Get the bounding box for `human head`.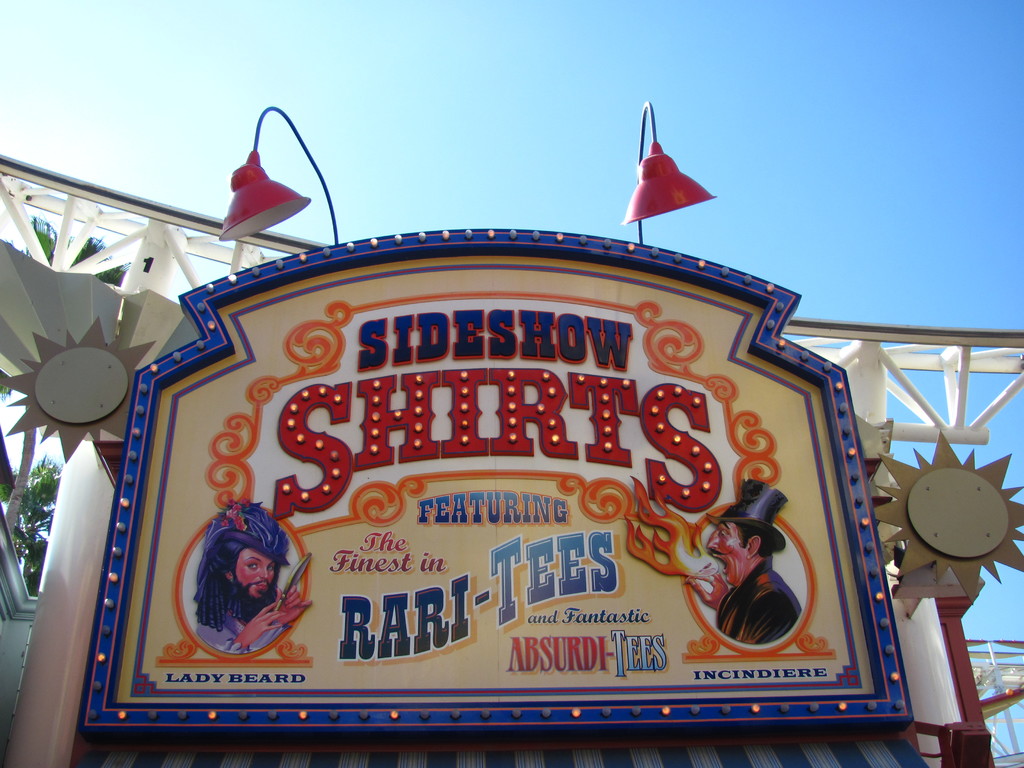
<box>212,536,287,643</box>.
